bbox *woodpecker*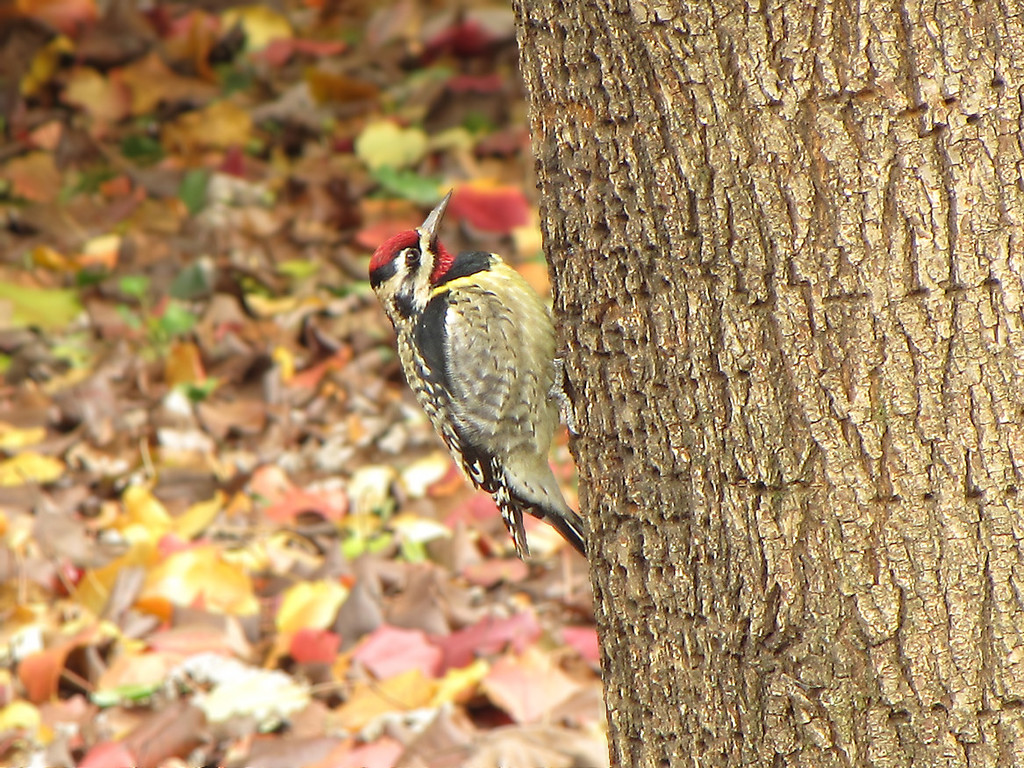
locate(362, 190, 605, 578)
